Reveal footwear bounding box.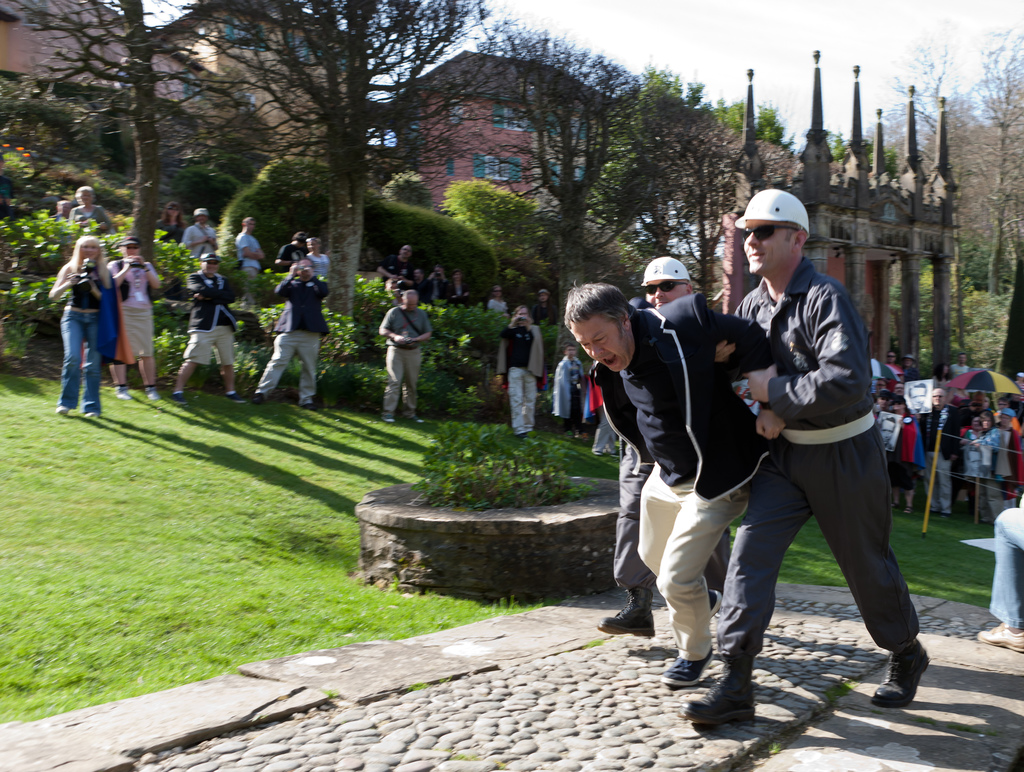
Revealed: x1=657 y1=647 x2=716 y2=689.
